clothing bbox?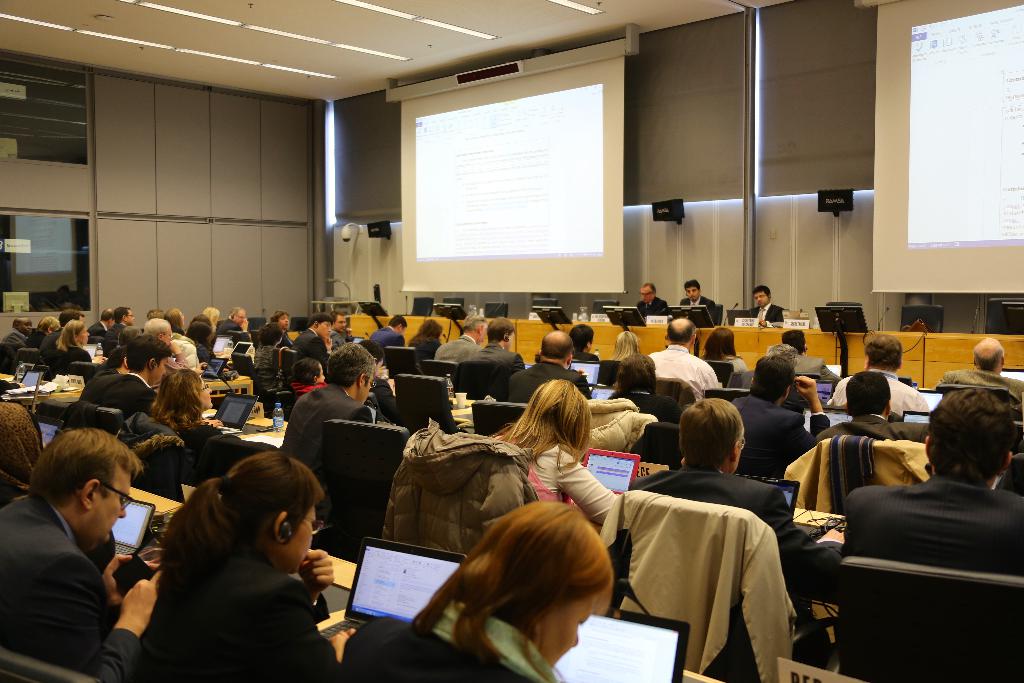
pyautogui.locateOnScreen(573, 350, 597, 361)
